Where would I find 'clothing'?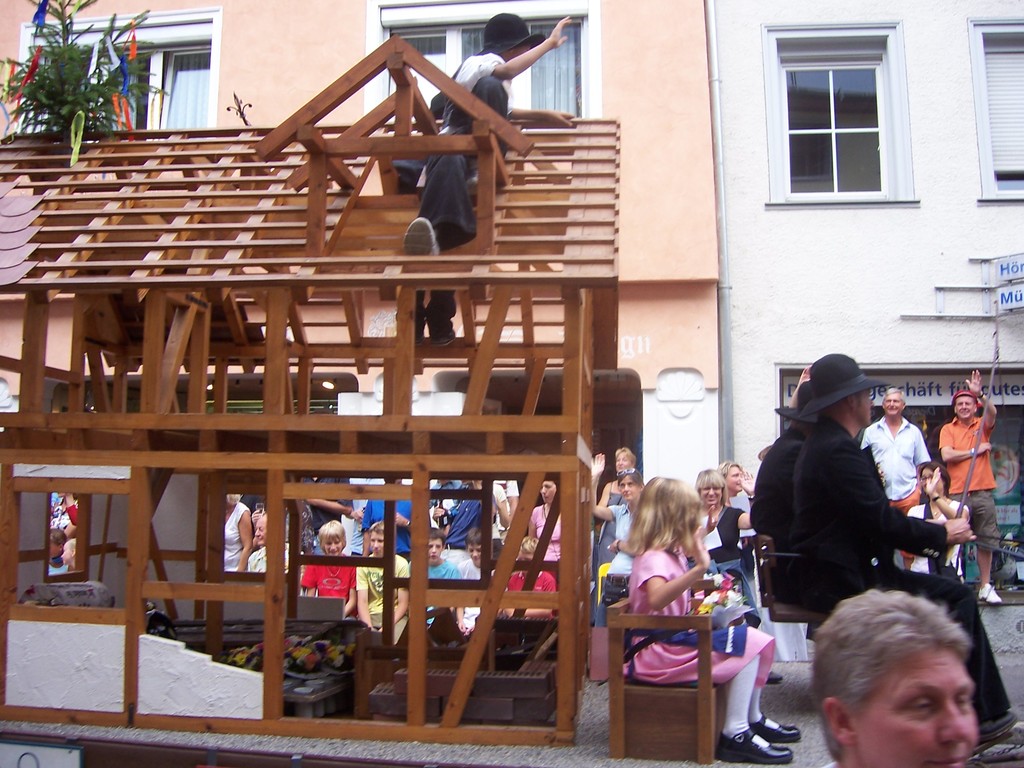
At 532 508 570 557.
